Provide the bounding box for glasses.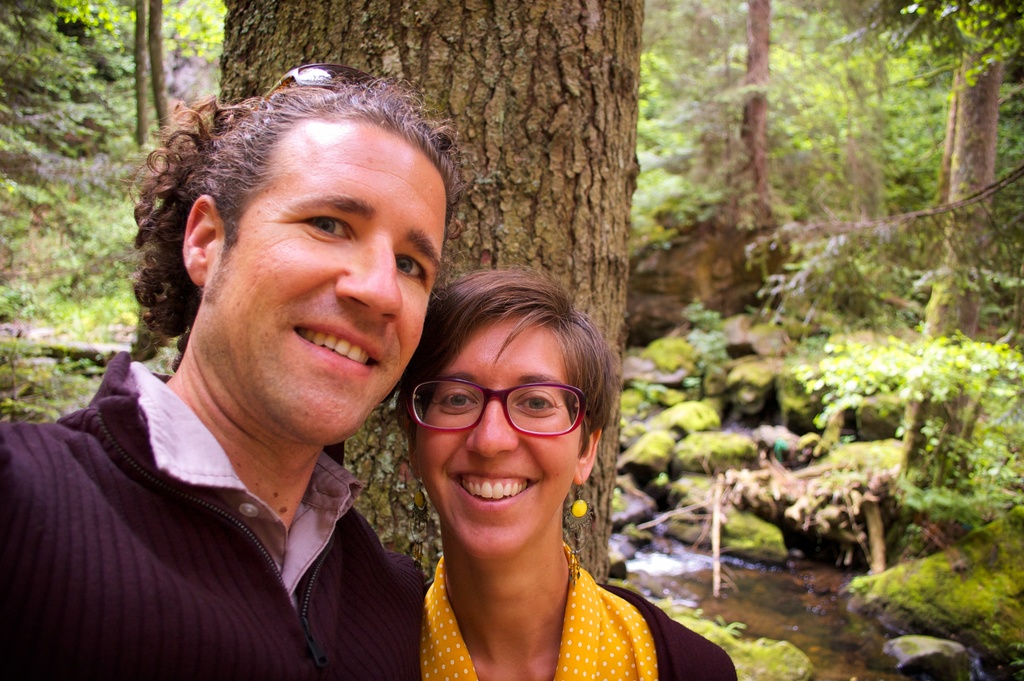
bbox=(396, 384, 594, 443).
